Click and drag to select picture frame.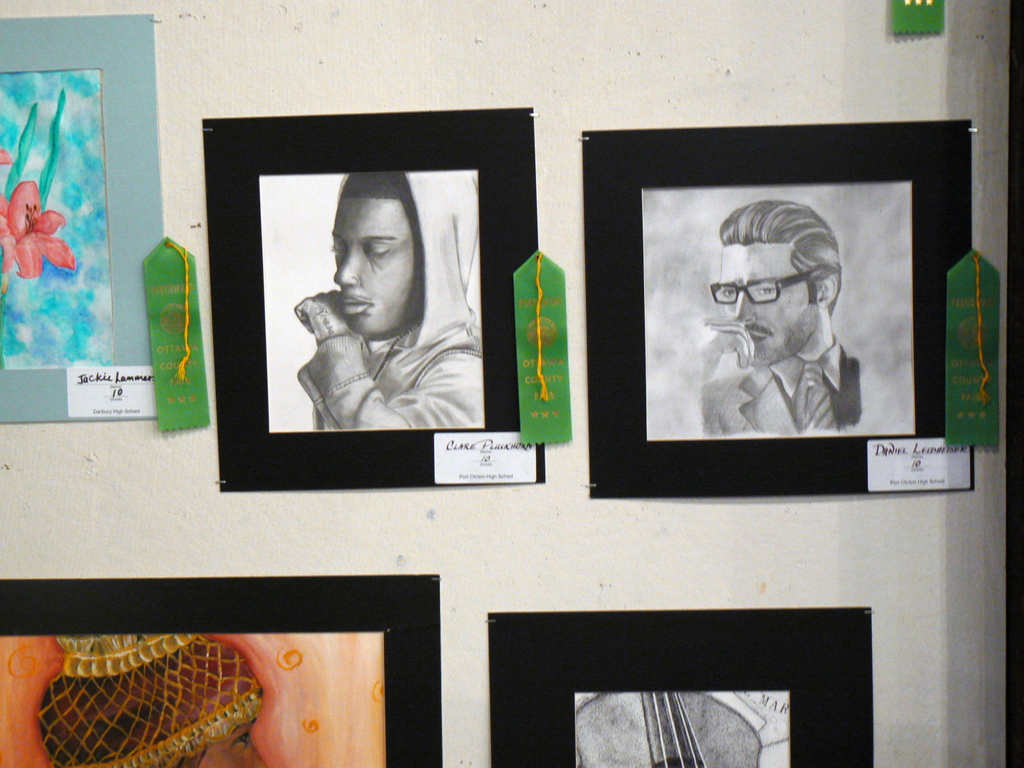
Selection: 196:105:538:492.
